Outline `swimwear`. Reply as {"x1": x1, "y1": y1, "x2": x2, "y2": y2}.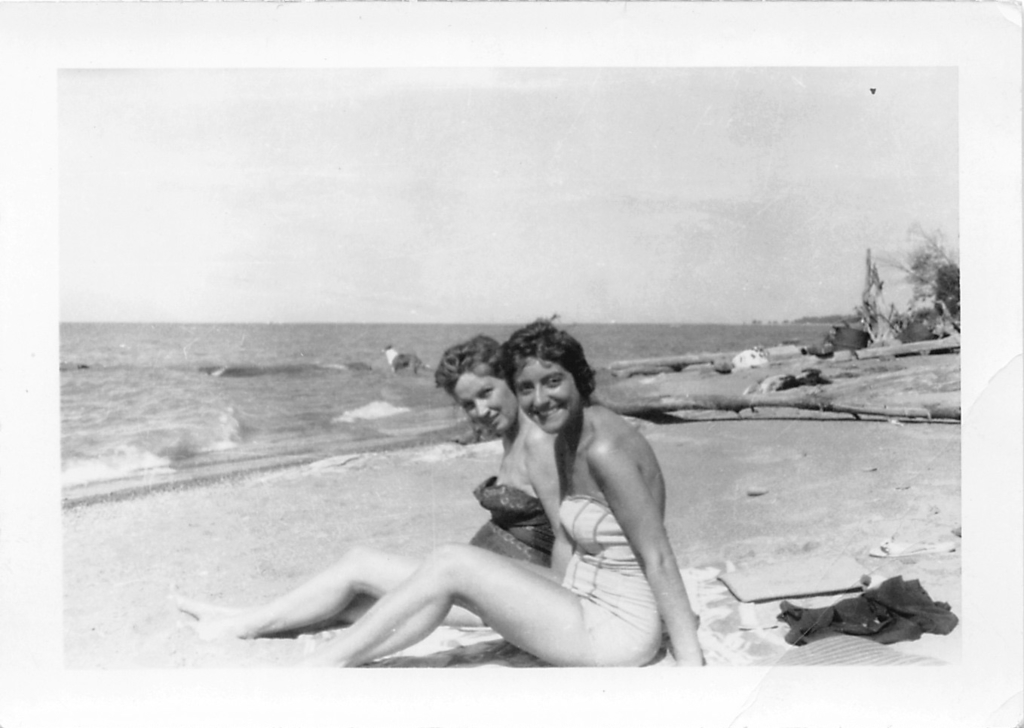
{"x1": 470, "y1": 478, "x2": 553, "y2": 566}.
